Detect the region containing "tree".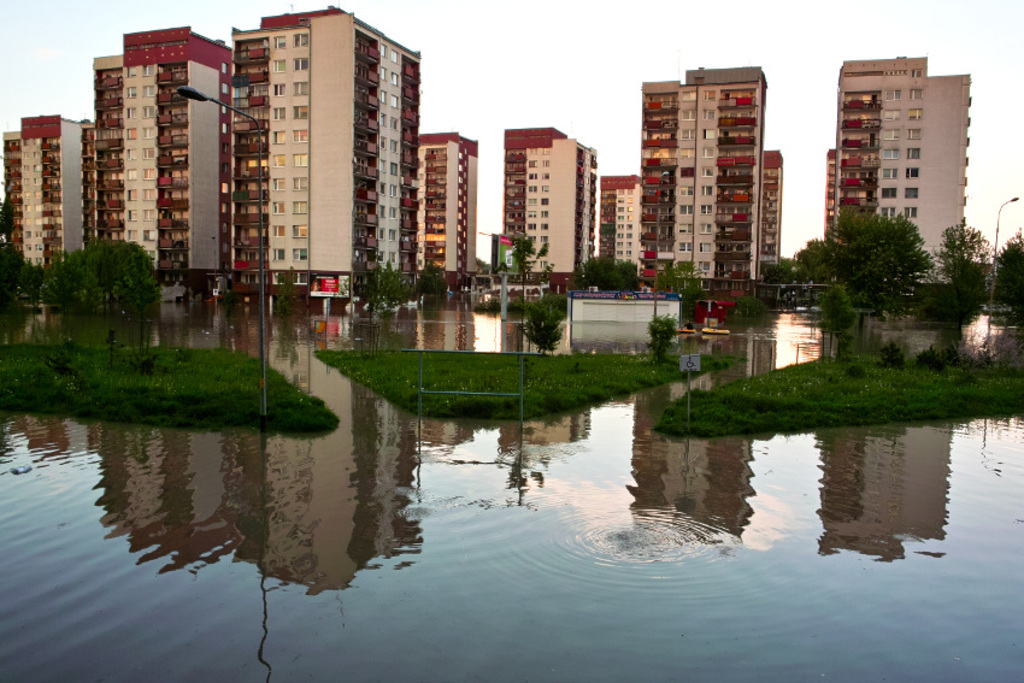
l=729, t=289, r=766, b=319.
